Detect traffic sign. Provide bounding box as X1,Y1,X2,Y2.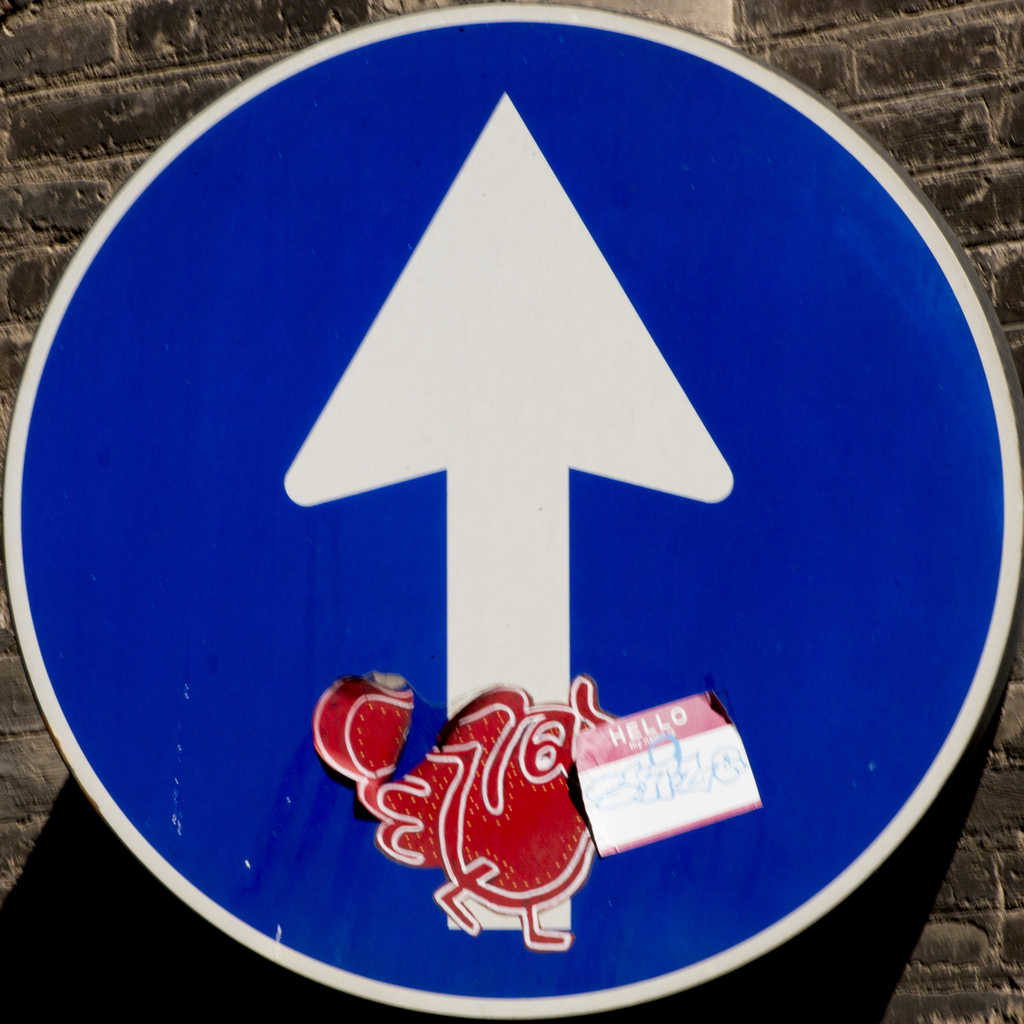
1,1,1023,1021.
